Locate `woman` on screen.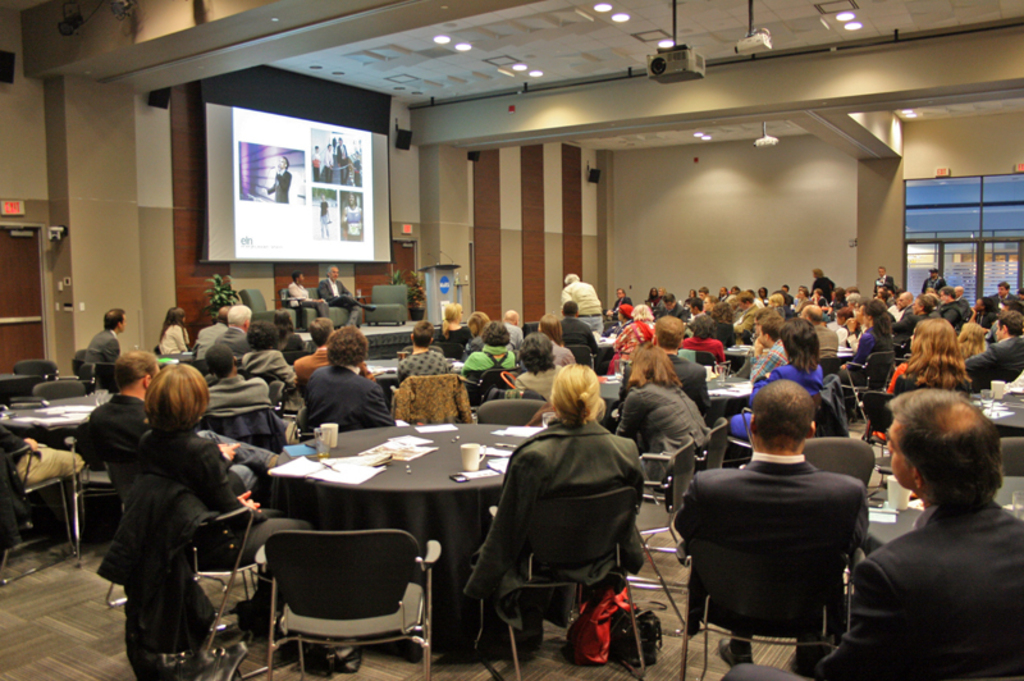
On screen at [x1=836, y1=300, x2=892, y2=425].
